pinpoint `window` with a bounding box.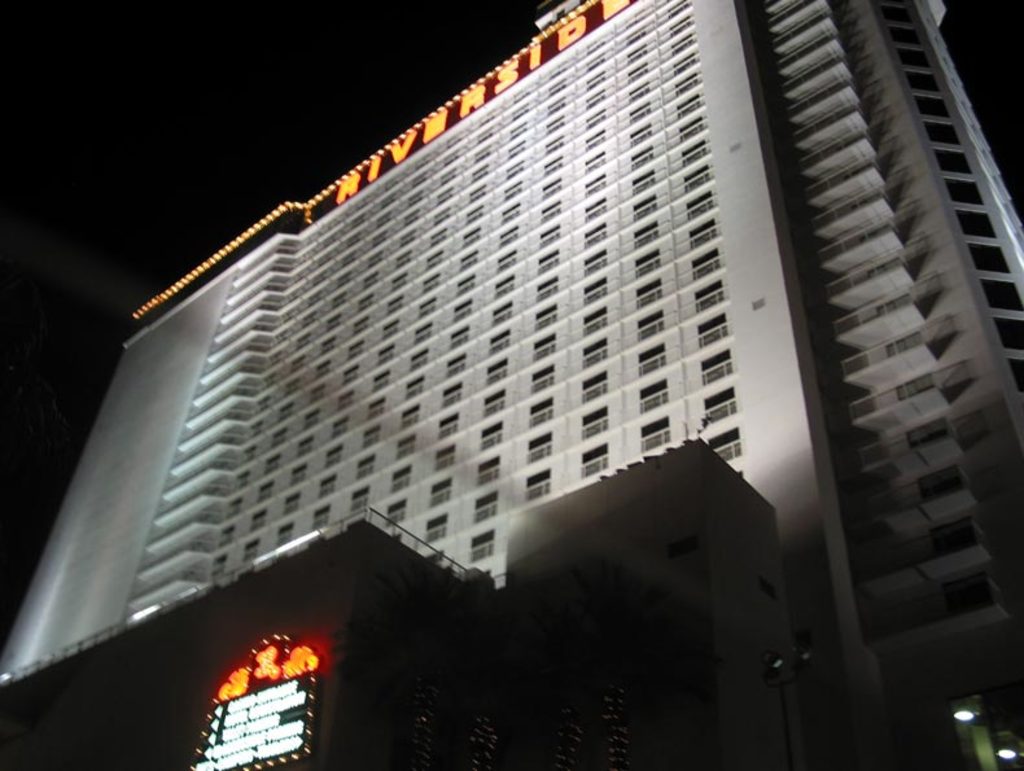
rect(673, 0, 683, 13).
